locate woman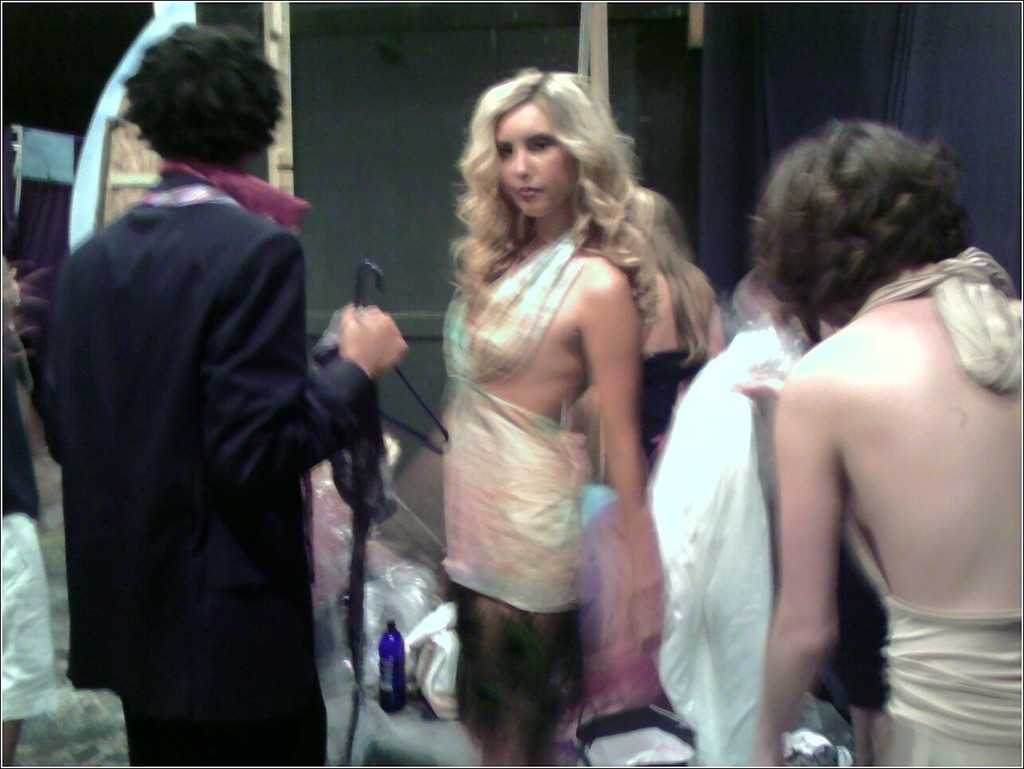
738 115 1023 768
